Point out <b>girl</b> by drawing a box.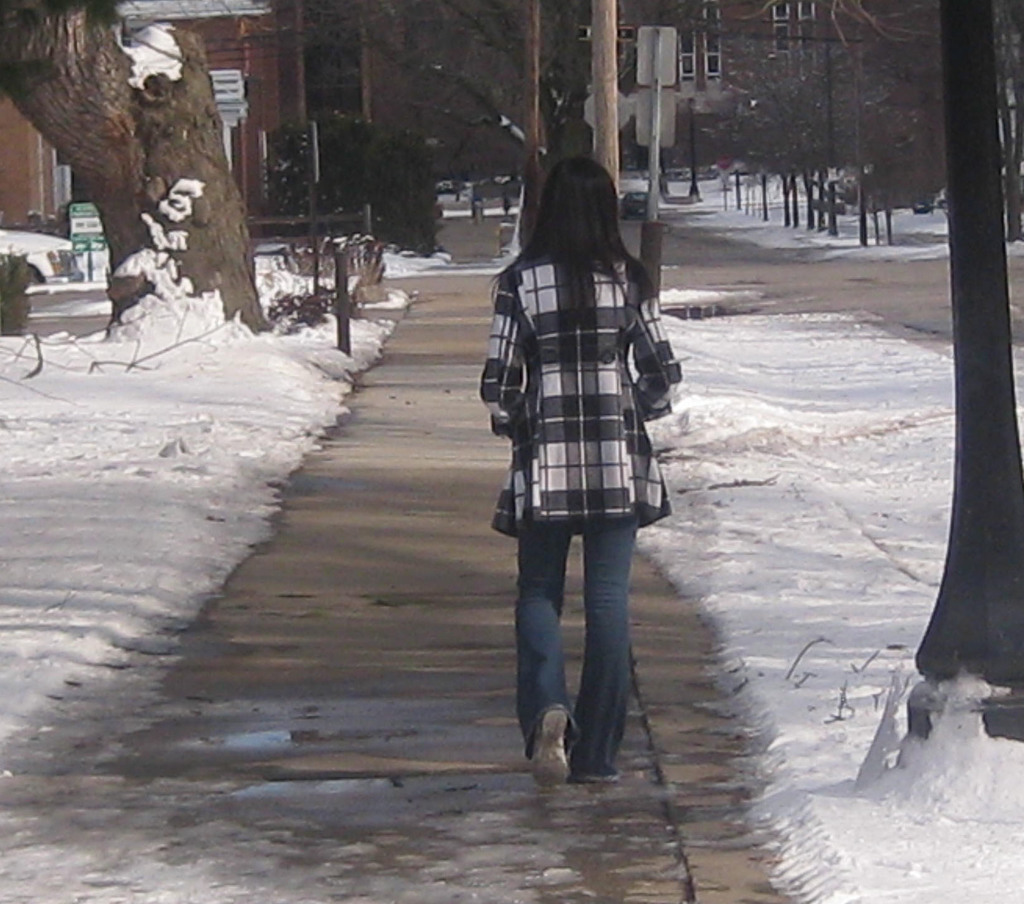
(x1=438, y1=135, x2=686, y2=769).
